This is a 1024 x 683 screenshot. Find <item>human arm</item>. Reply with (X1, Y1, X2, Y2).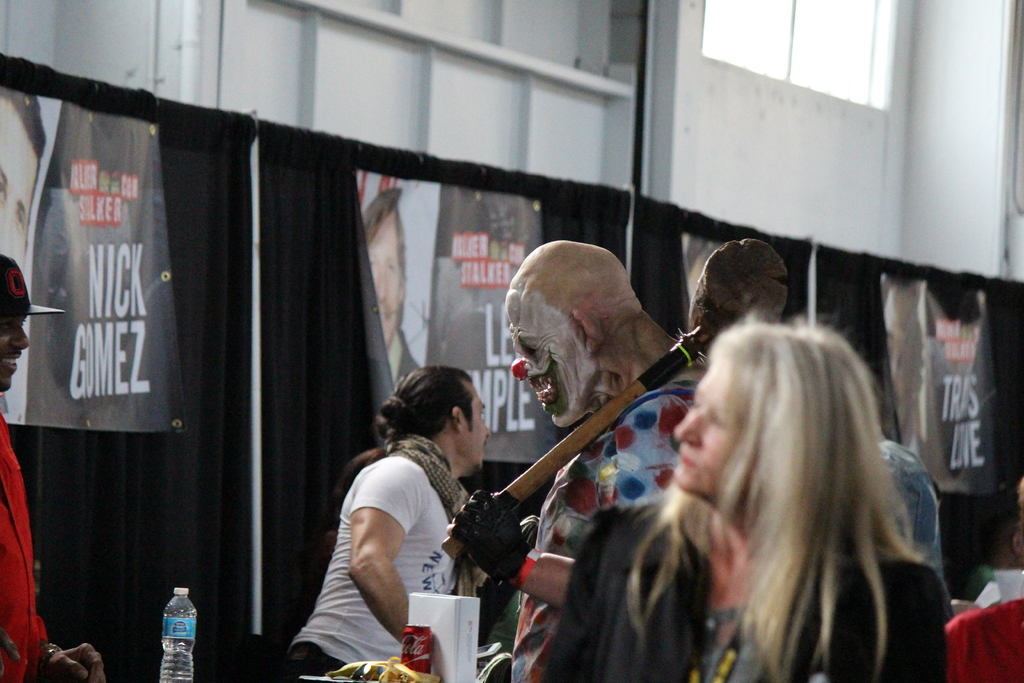
(345, 466, 424, 637).
